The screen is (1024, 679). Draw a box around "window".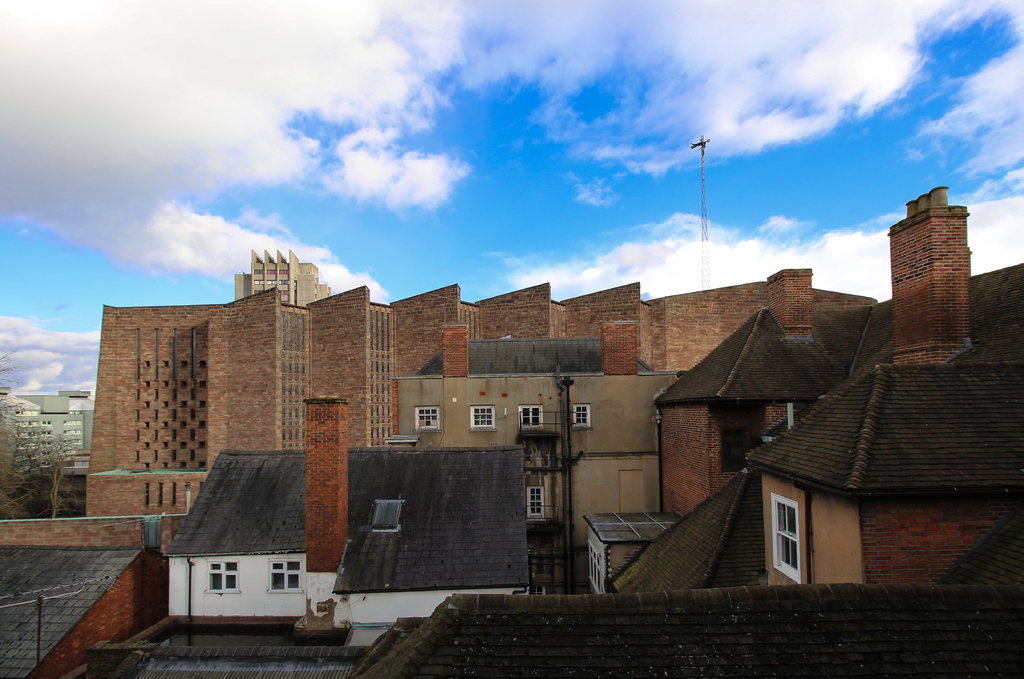
pyautogui.locateOnScreen(163, 358, 170, 369).
